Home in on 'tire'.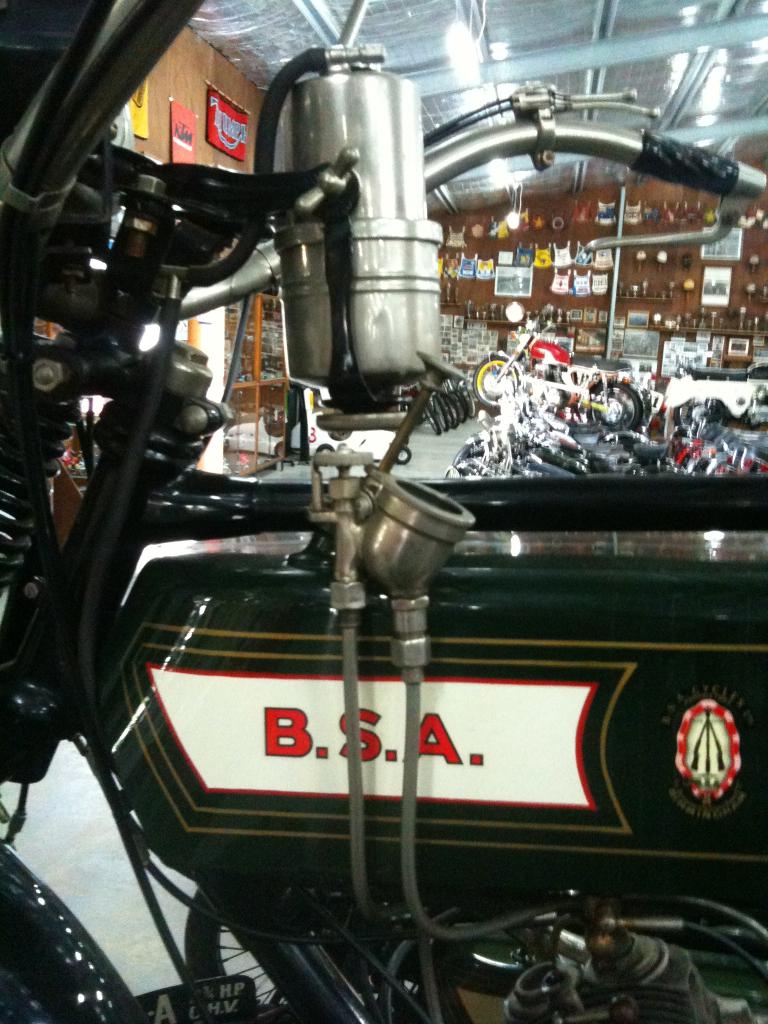
Homed in at pyautogui.locateOnScreen(420, 397, 443, 435).
